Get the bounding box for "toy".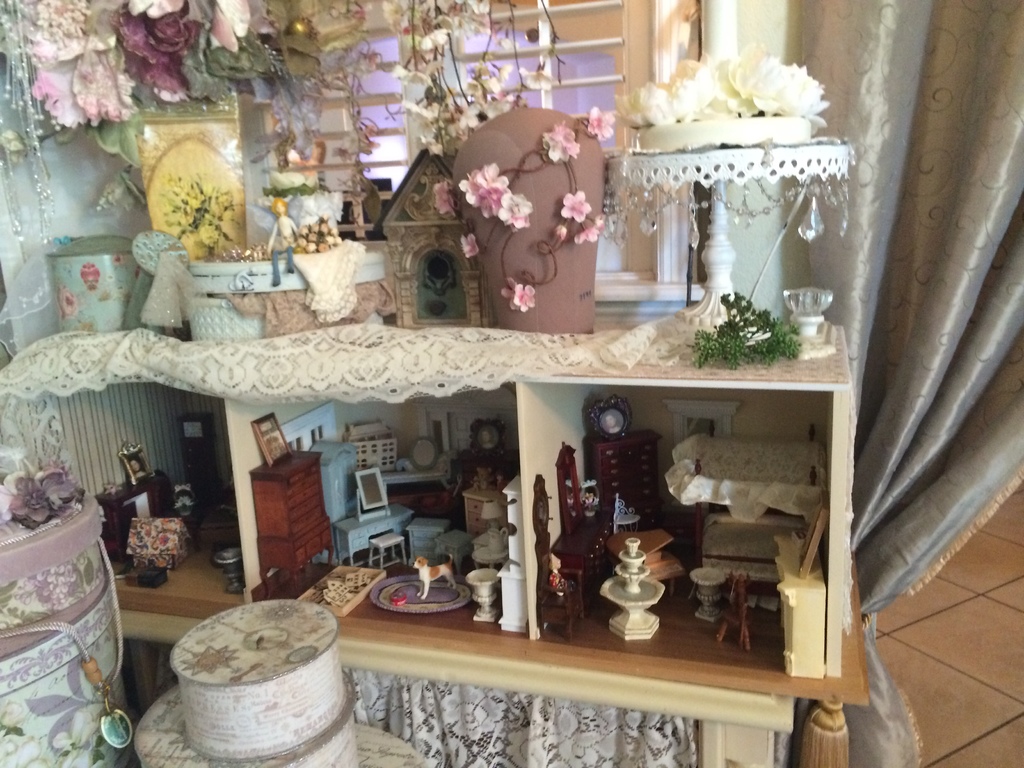
[366,535,428,566].
